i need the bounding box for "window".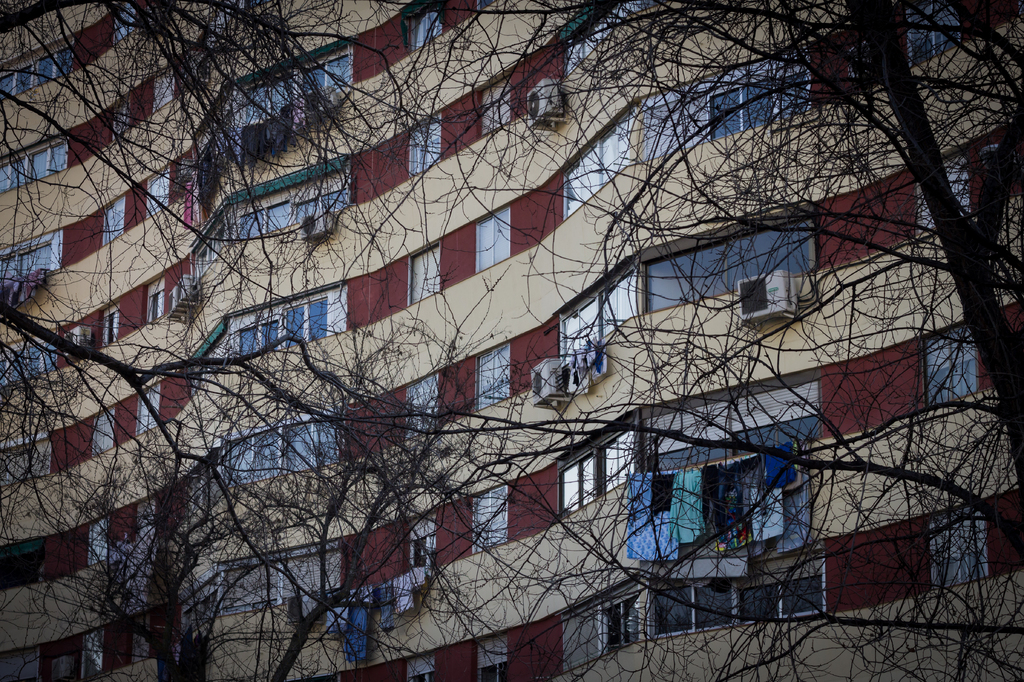
Here it is: box(404, 249, 444, 309).
